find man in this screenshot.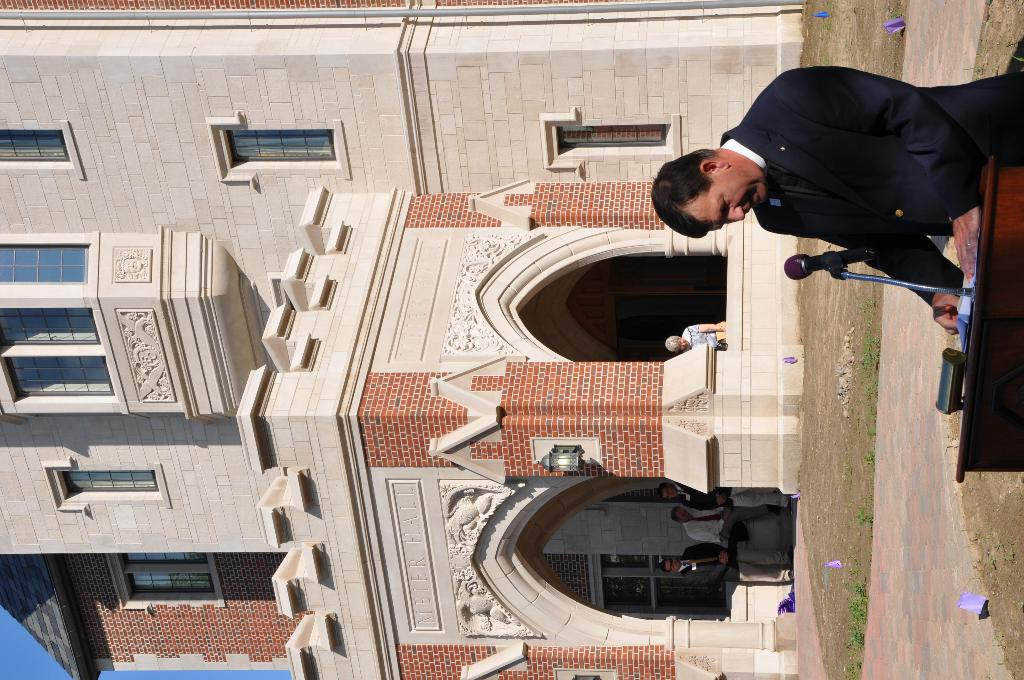
The bounding box for man is box(655, 544, 794, 583).
